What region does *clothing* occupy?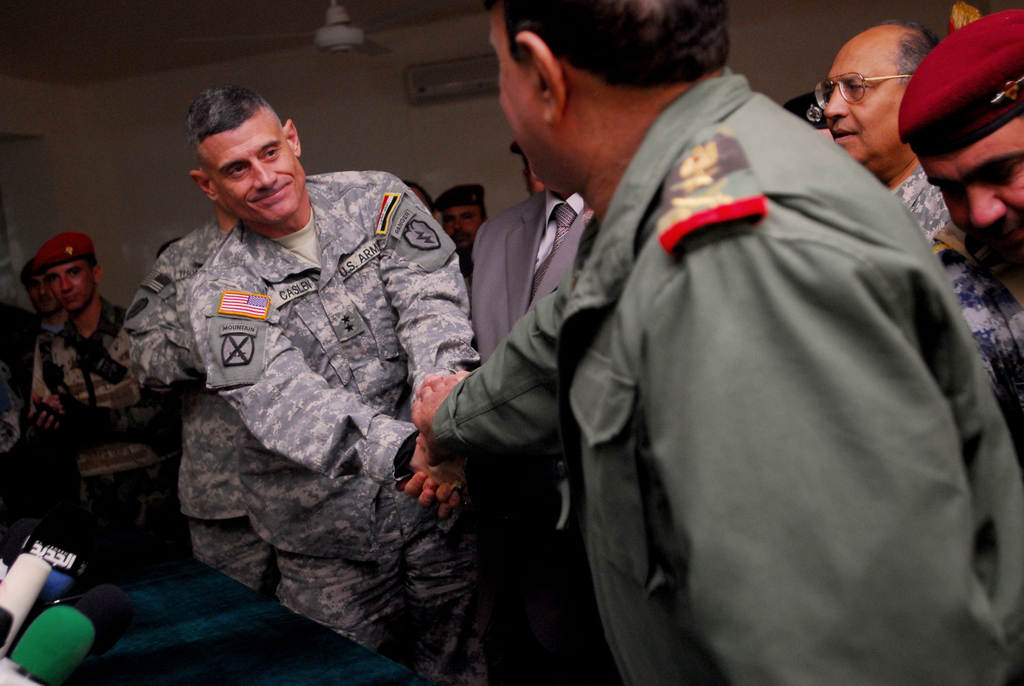
{"x1": 426, "y1": 67, "x2": 1023, "y2": 683}.
